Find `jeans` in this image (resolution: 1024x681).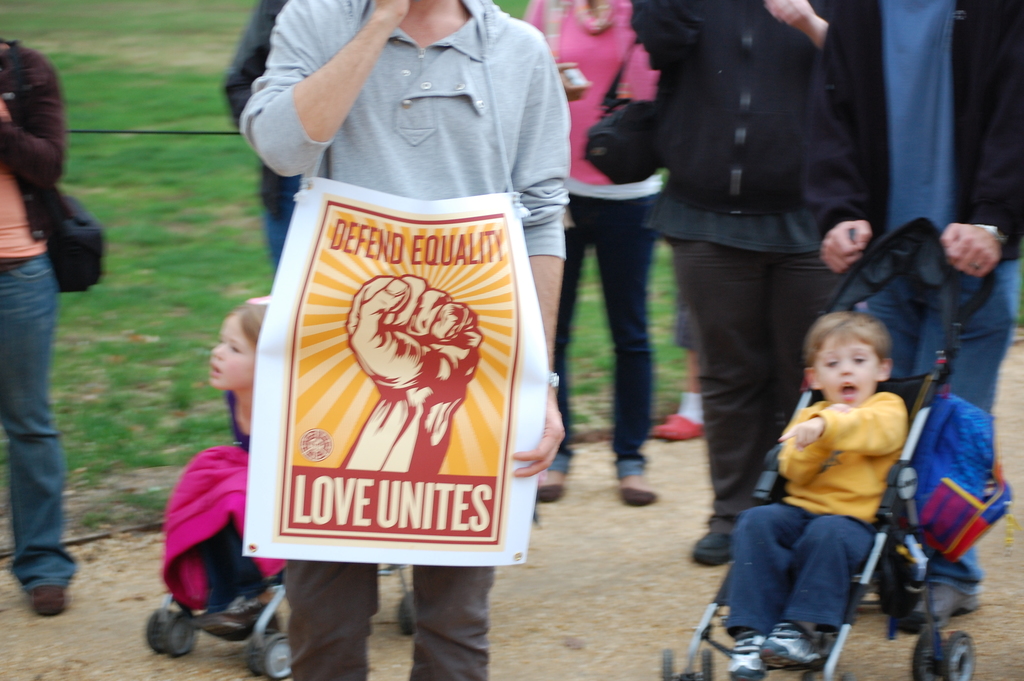
(685, 243, 832, 532).
